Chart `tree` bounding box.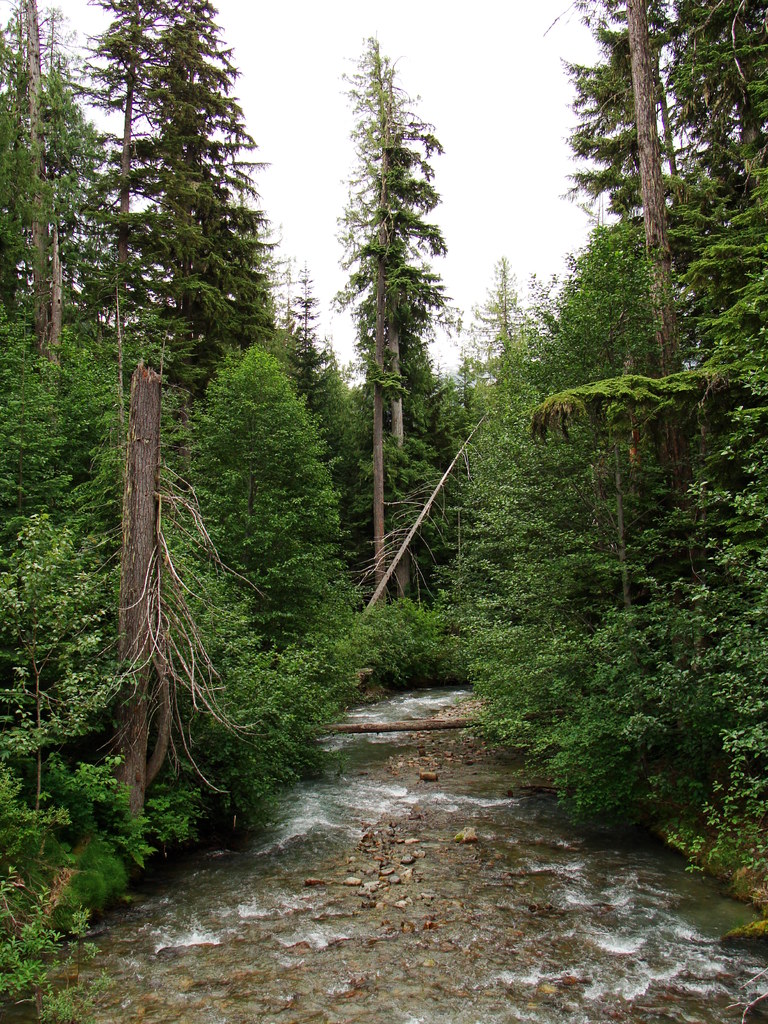
Charted: (52, 0, 295, 400).
